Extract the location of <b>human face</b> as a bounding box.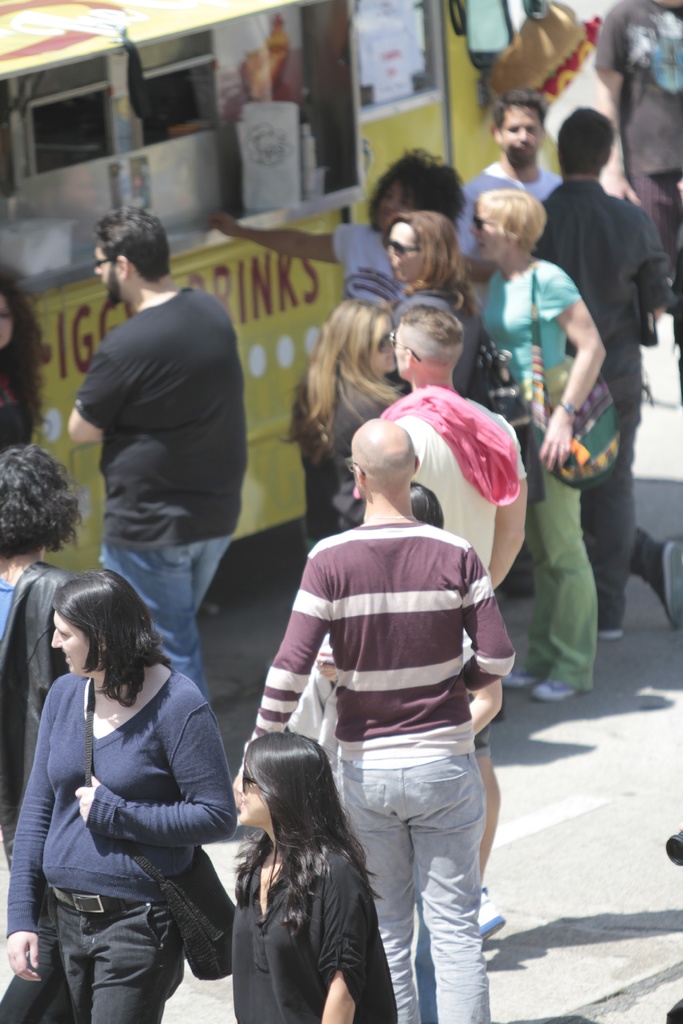
box=[372, 169, 400, 227].
